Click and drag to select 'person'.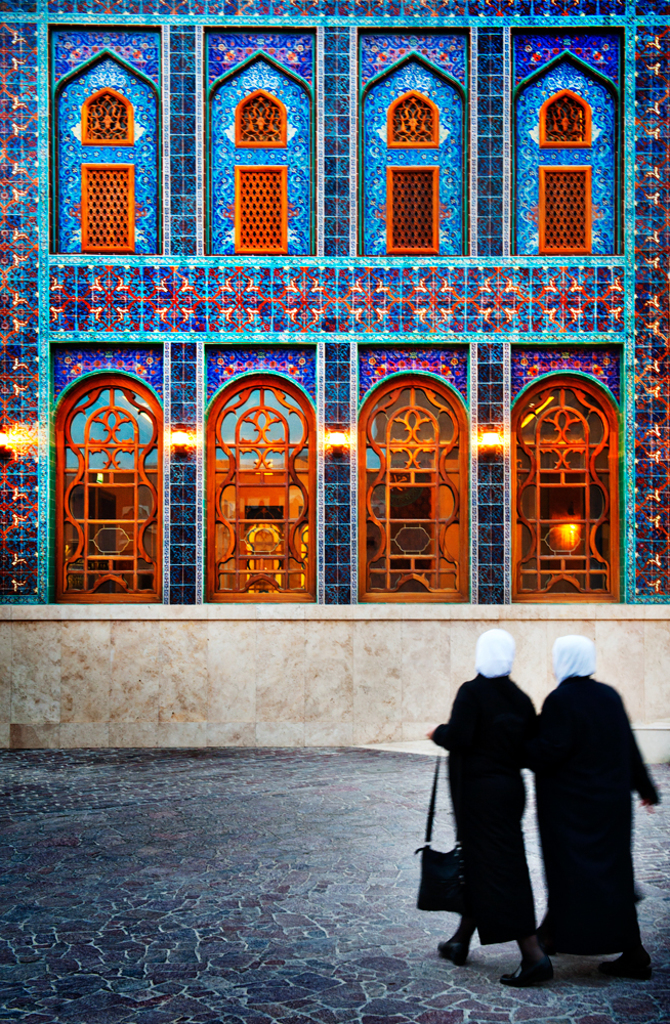
Selection: x1=532 y1=613 x2=650 y2=989.
